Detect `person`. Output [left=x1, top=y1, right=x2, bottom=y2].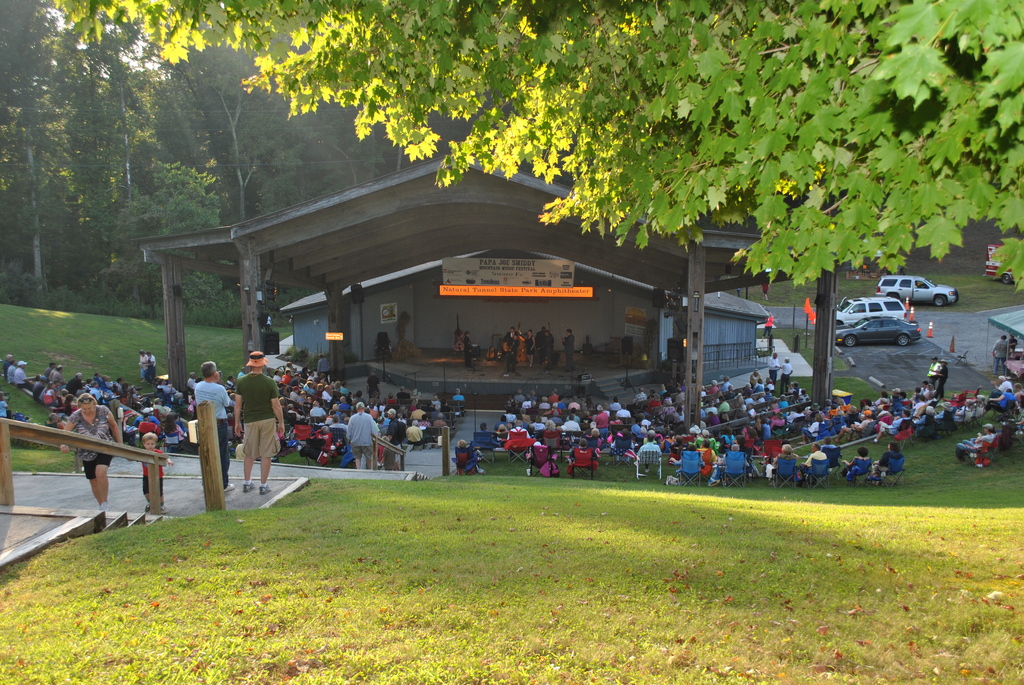
[left=991, top=335, right=1014, bottom=374].
